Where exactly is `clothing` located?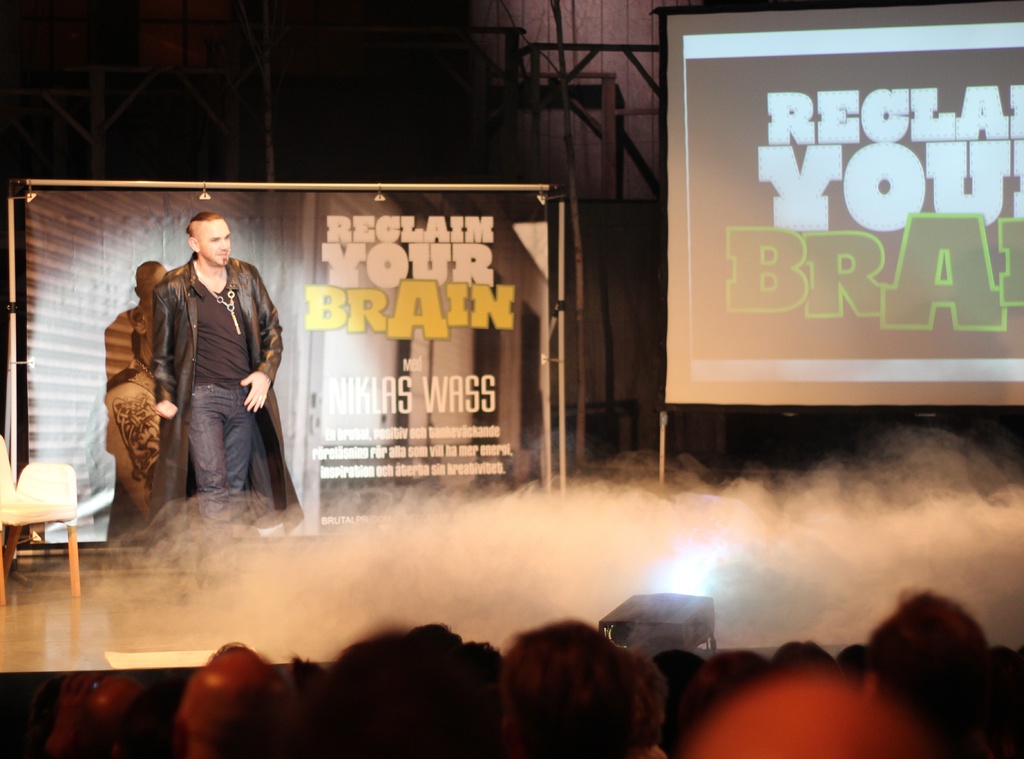
Its bounding box is box=[164, 253, 318, 538].
